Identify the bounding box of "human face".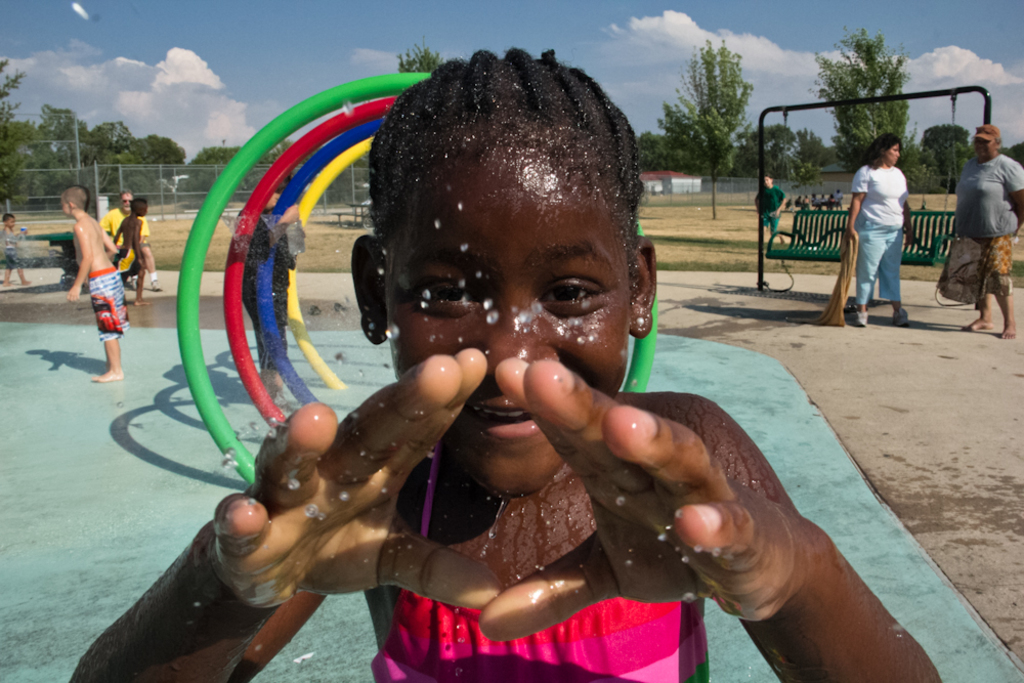
(left=980, top=138, right=1000, bottom=160).
